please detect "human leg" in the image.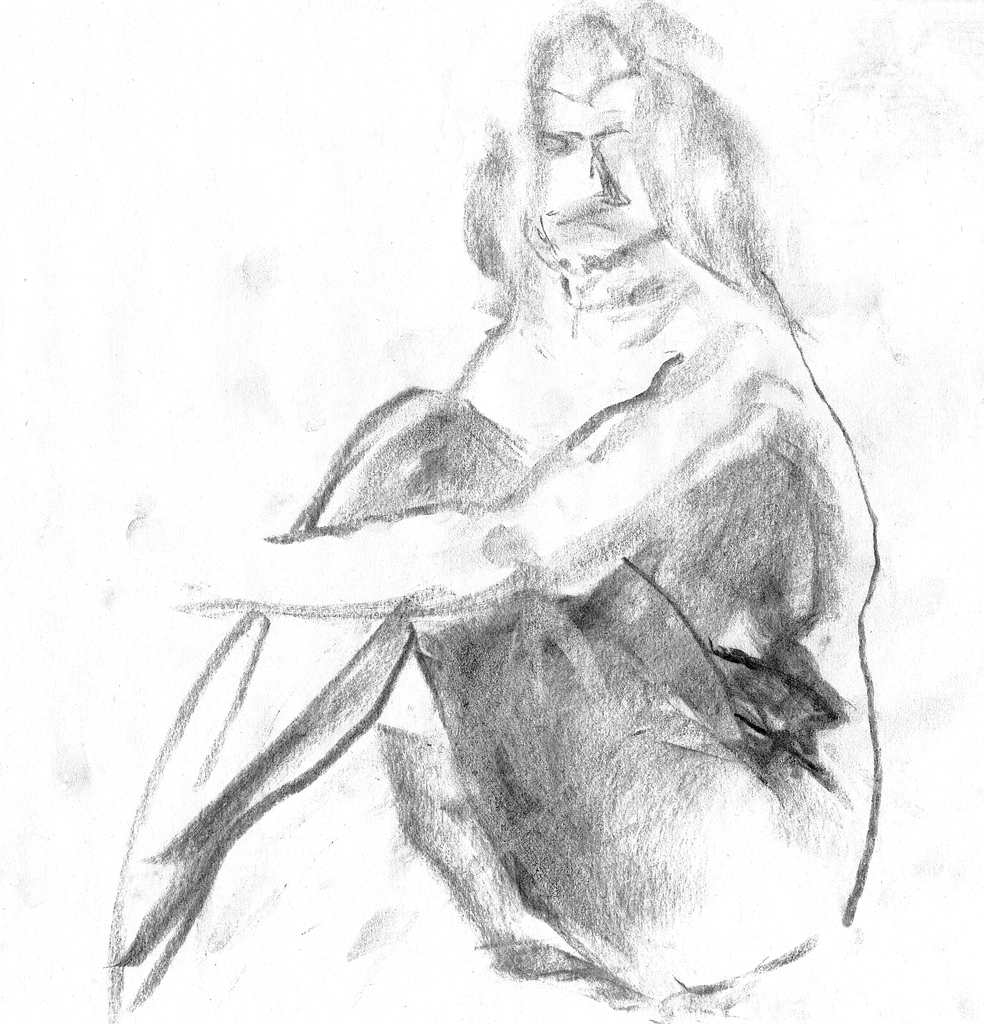
locate(101, 376, 853, 995).
